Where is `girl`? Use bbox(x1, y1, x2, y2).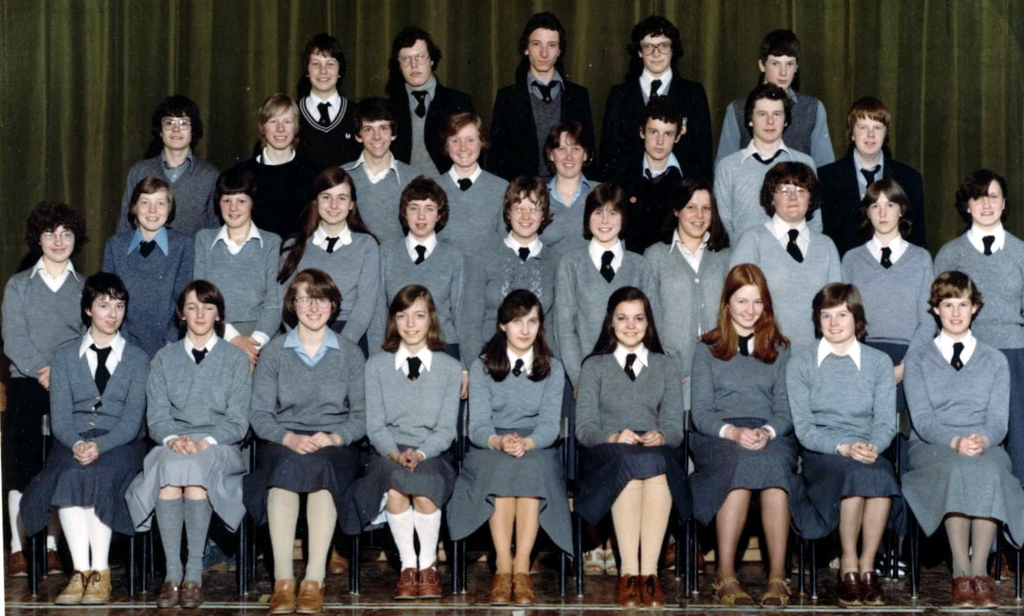
bbox(546, 119, 608, 257).
